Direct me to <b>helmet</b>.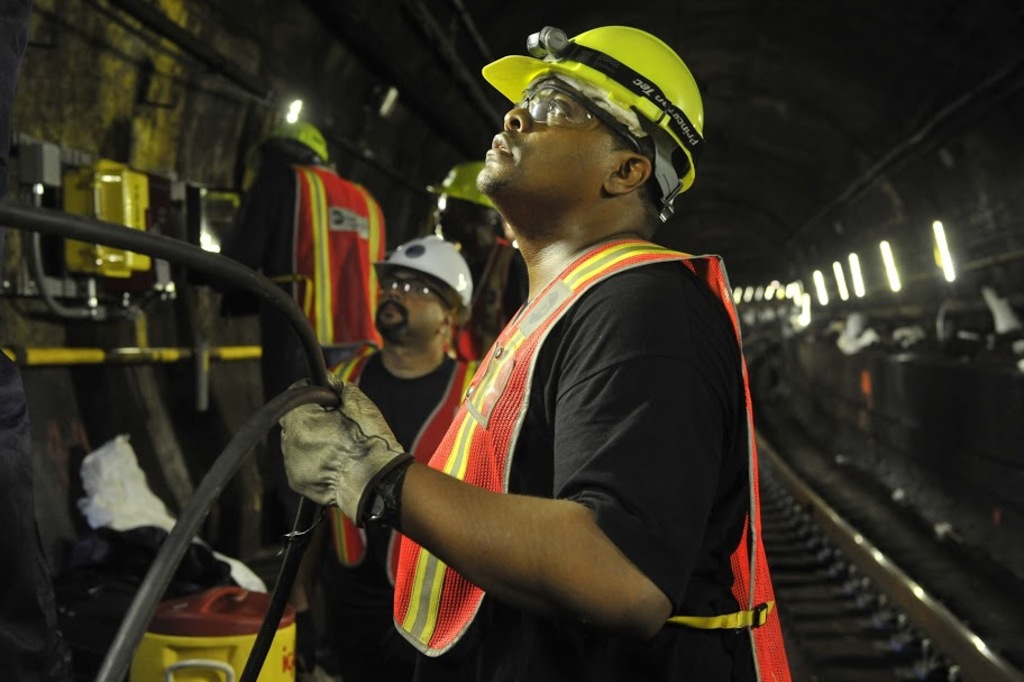
Direction: locate(371, 236, 475, 328).
